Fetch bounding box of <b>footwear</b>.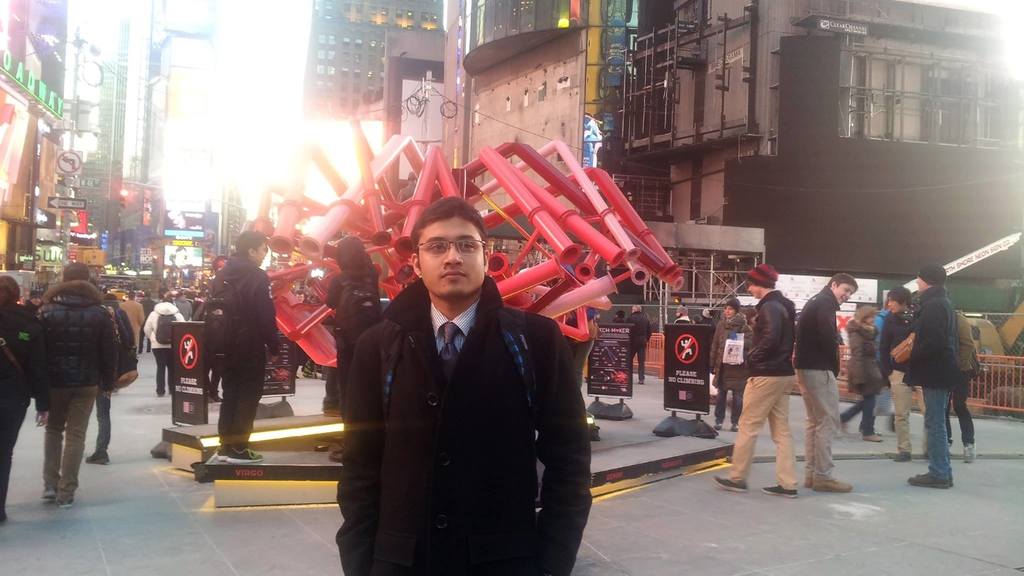
Bbox: {"left": 83, "top": 450, "right": 111, "bottom": 467}.
